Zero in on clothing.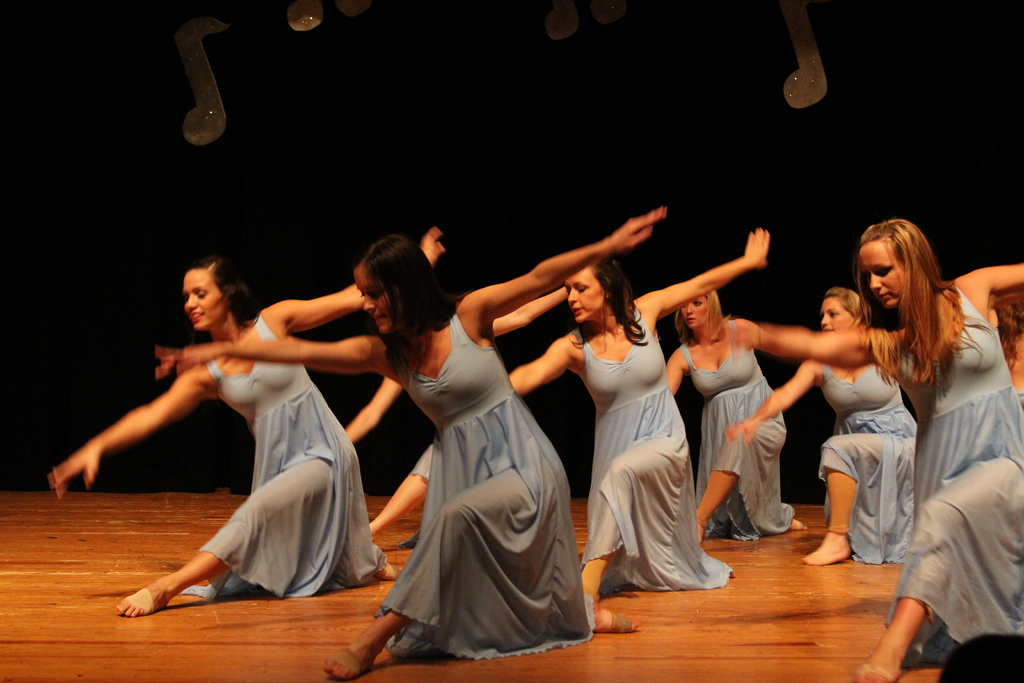
Zeroed in: [881, 282, 1023, 664].
